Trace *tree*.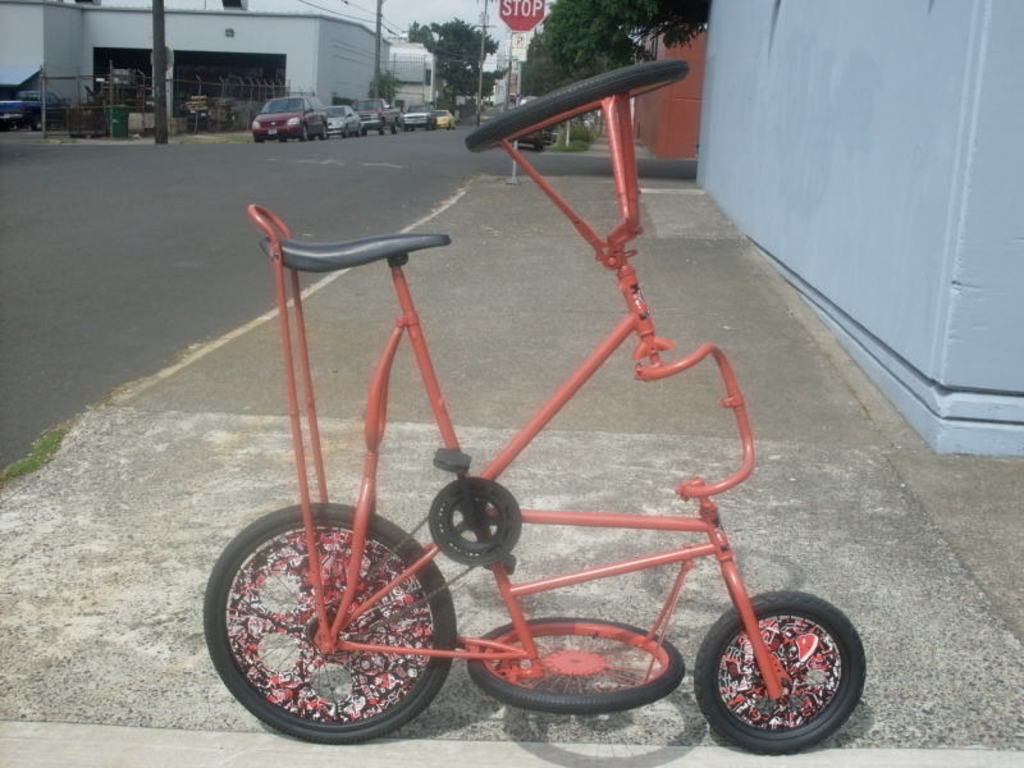
Traced to Rect(545, 0, 708, 69).
